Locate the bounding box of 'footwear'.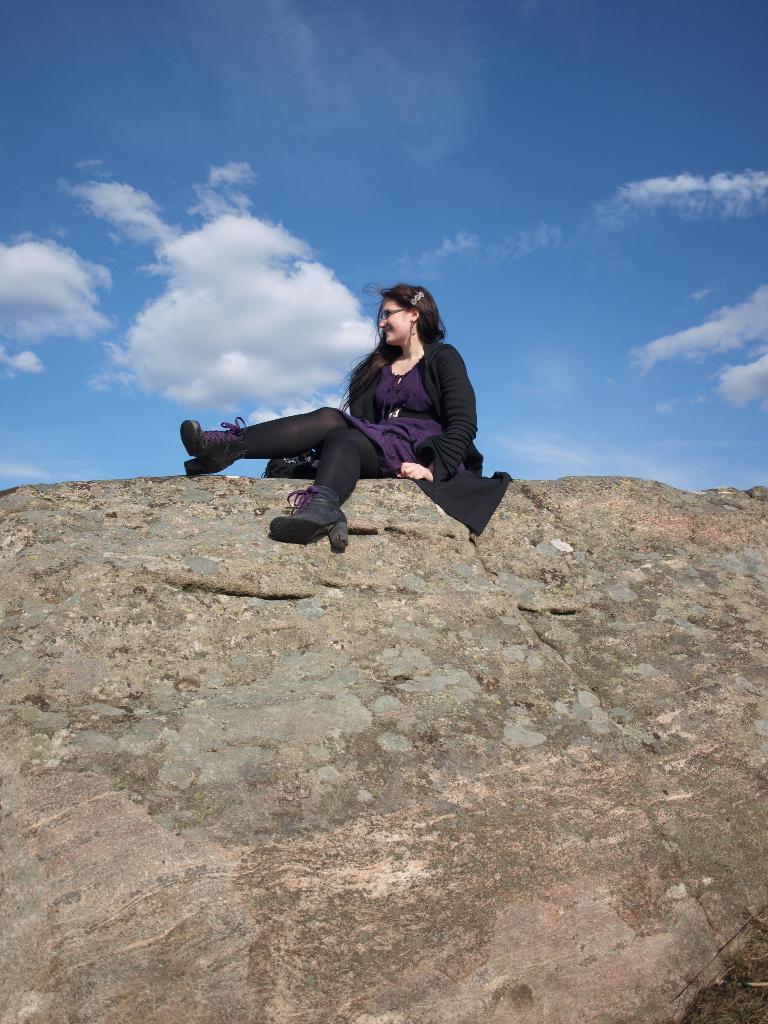
Bounding box: left=266, top=488, right=351, bottom=554.
